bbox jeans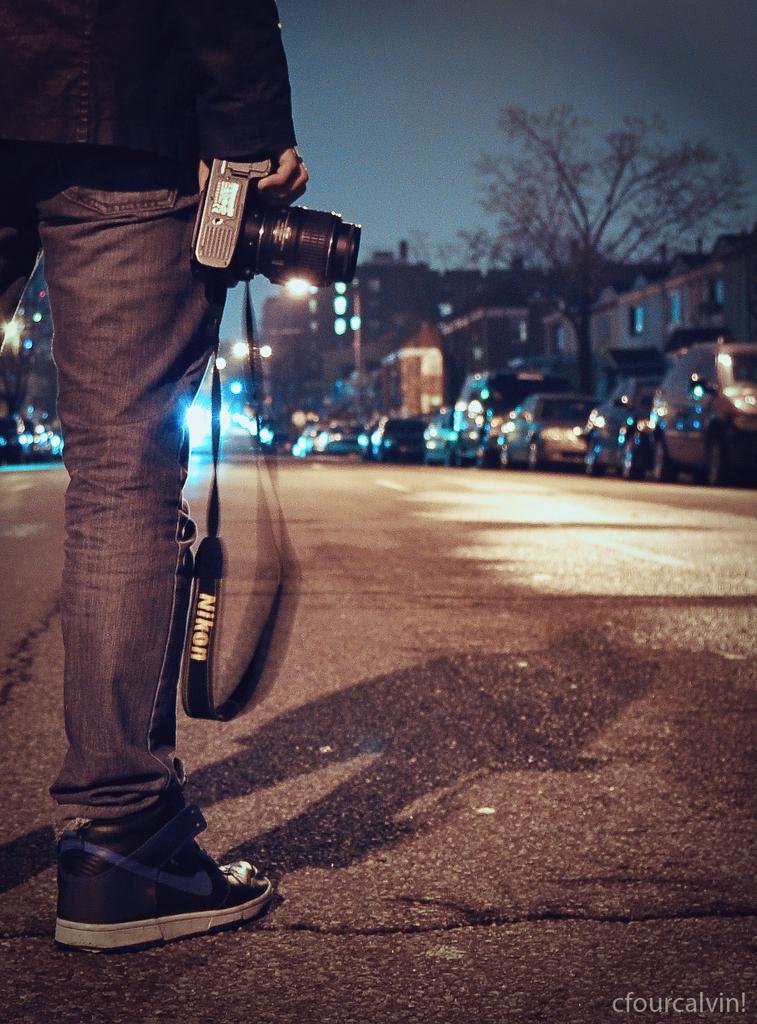
33,172,277,911
